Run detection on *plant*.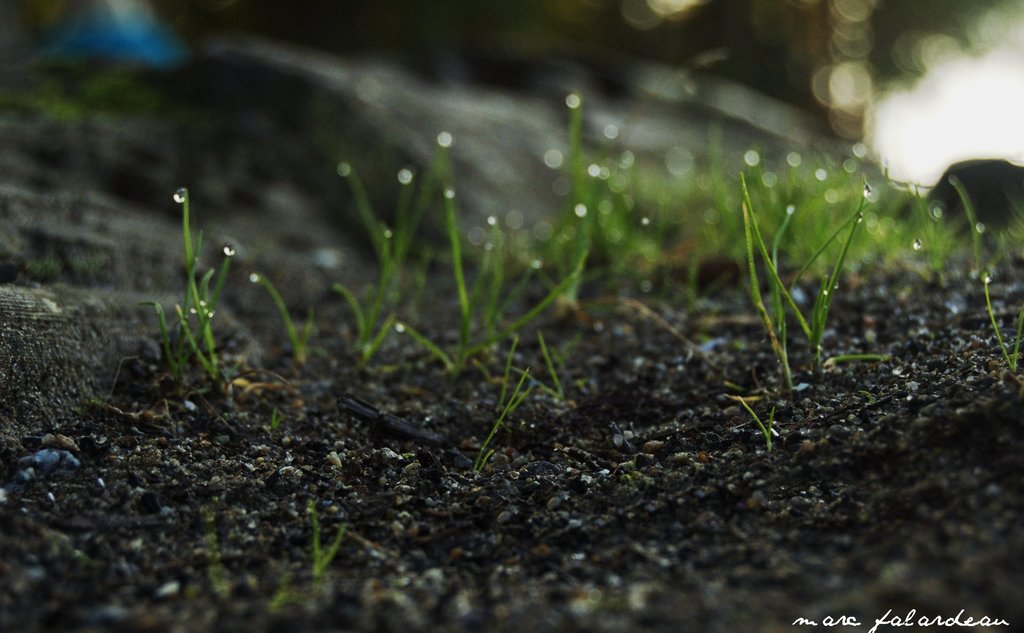
Result: BBox(304, 504, 384, 599).
